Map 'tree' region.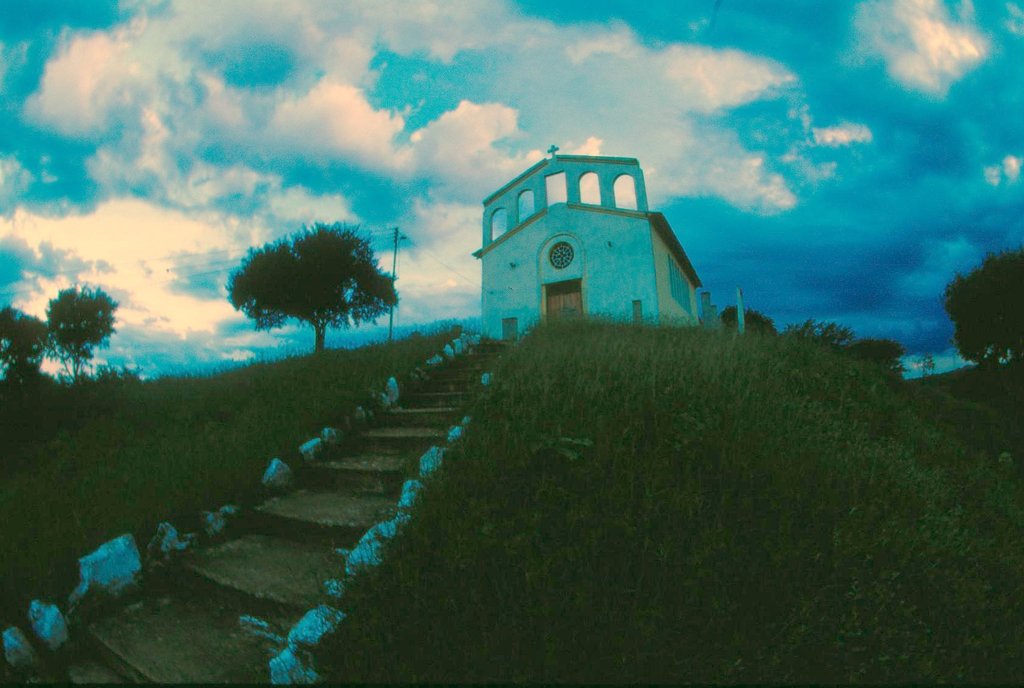
Mapped to (x1=46, y1=285, x2=120, y2=374).
